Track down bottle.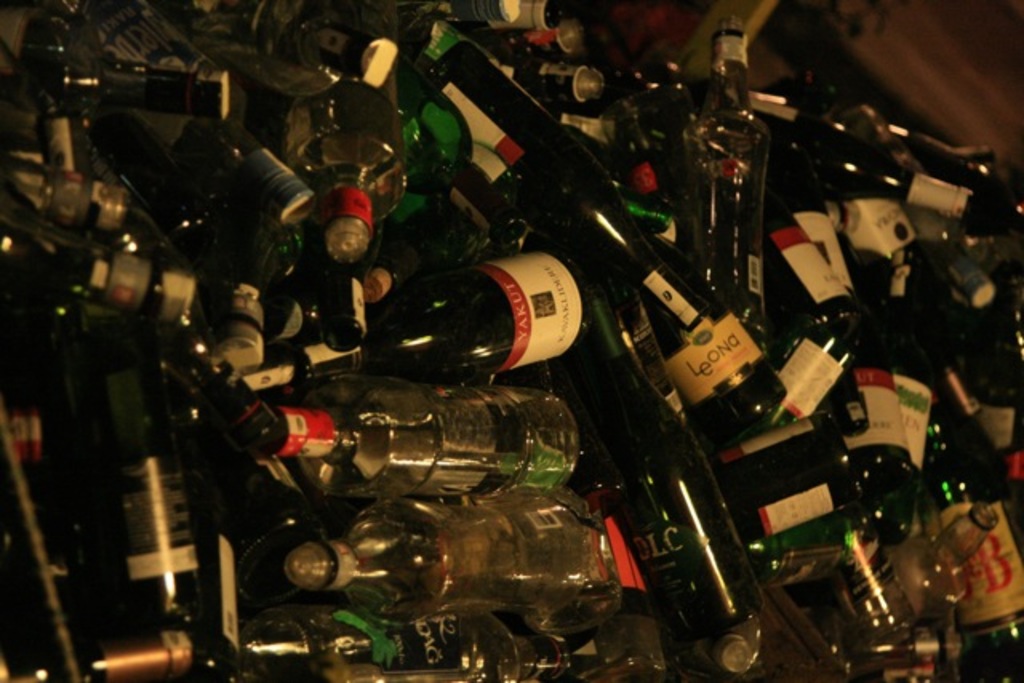
Tracked to 576, 272, 774, 656.
